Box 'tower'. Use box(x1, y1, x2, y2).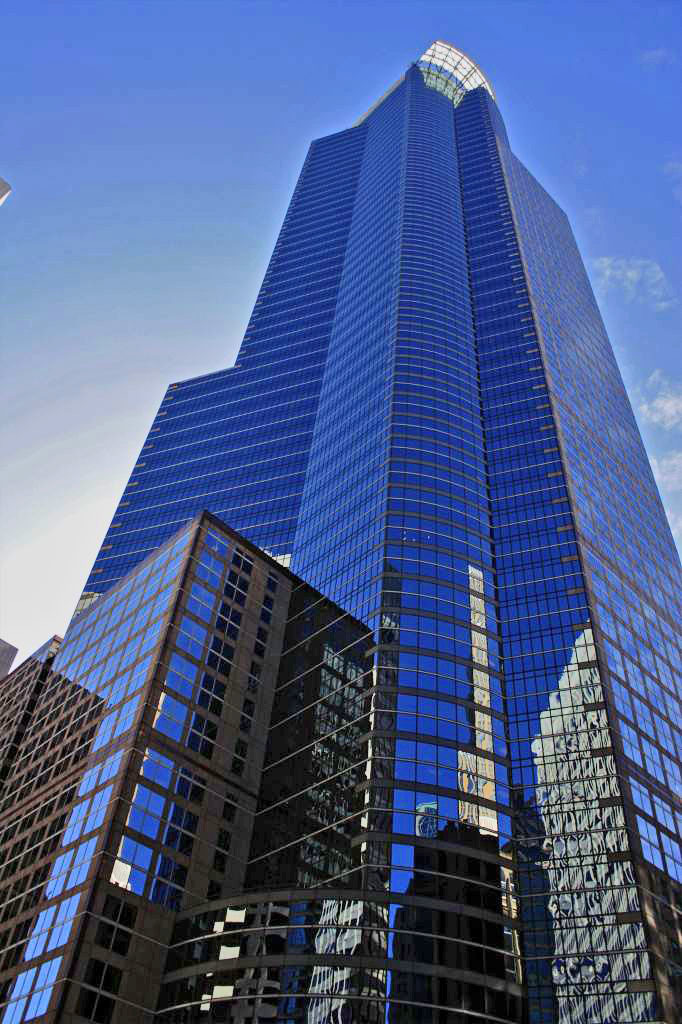
box(24, 36, 681, 948).
